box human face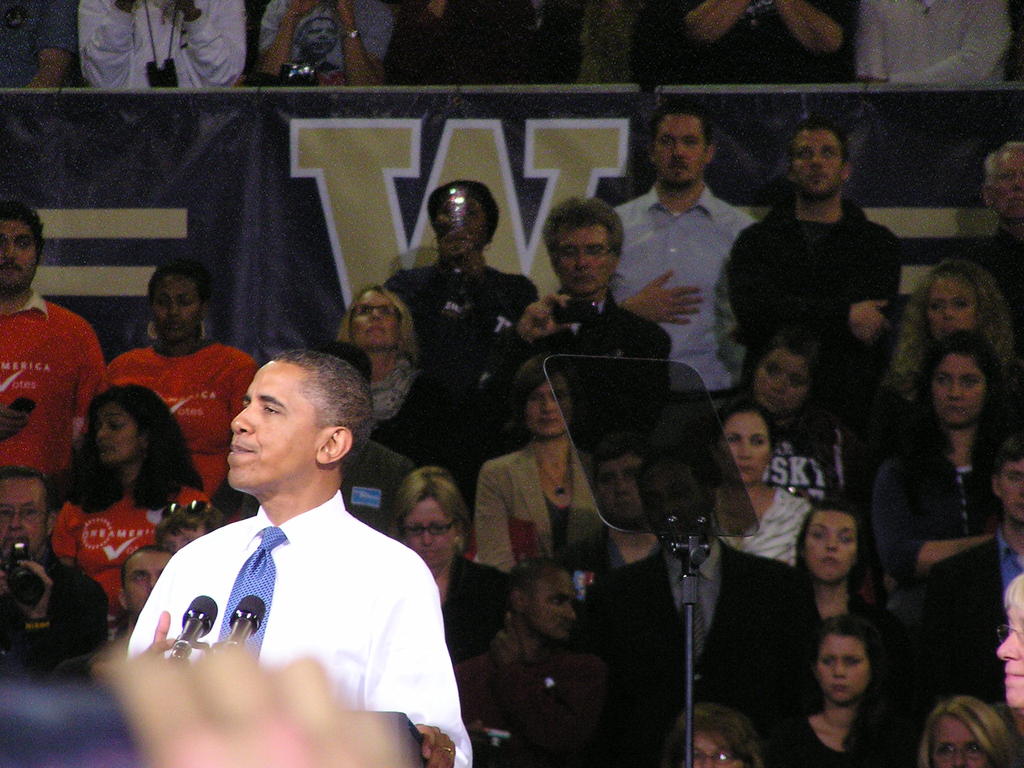
pyautogui.locateOnScreen(691, 728, 742, 767)
